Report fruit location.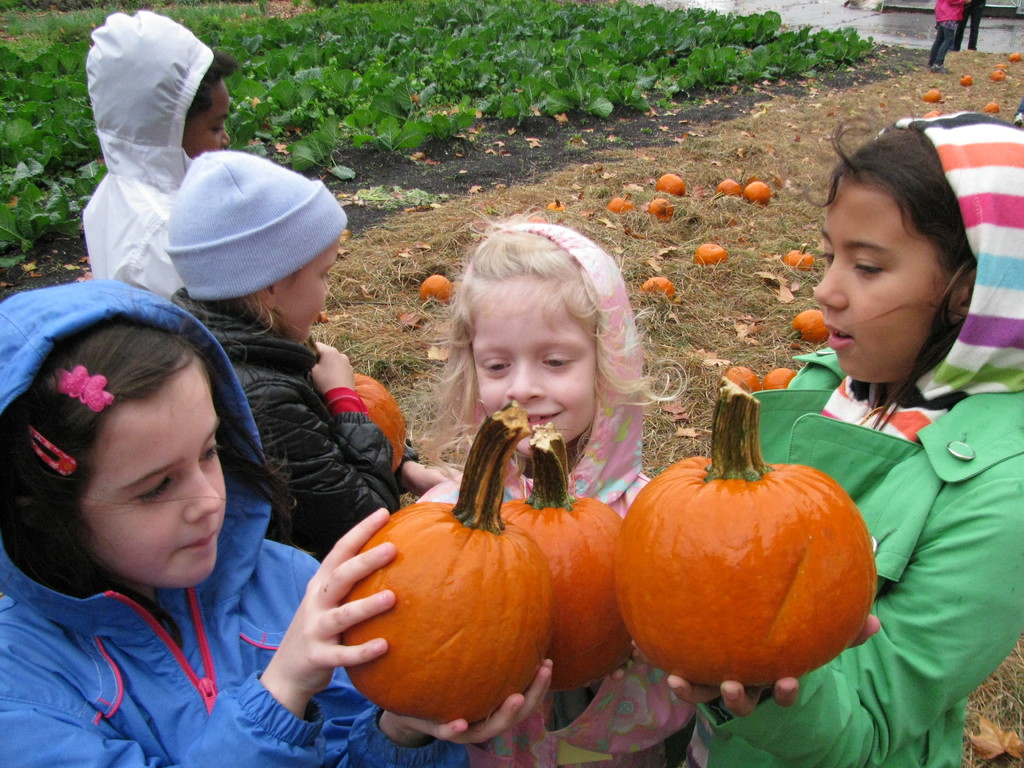
Report: x1=1007 y1=45 x2=1023 y2=57.
